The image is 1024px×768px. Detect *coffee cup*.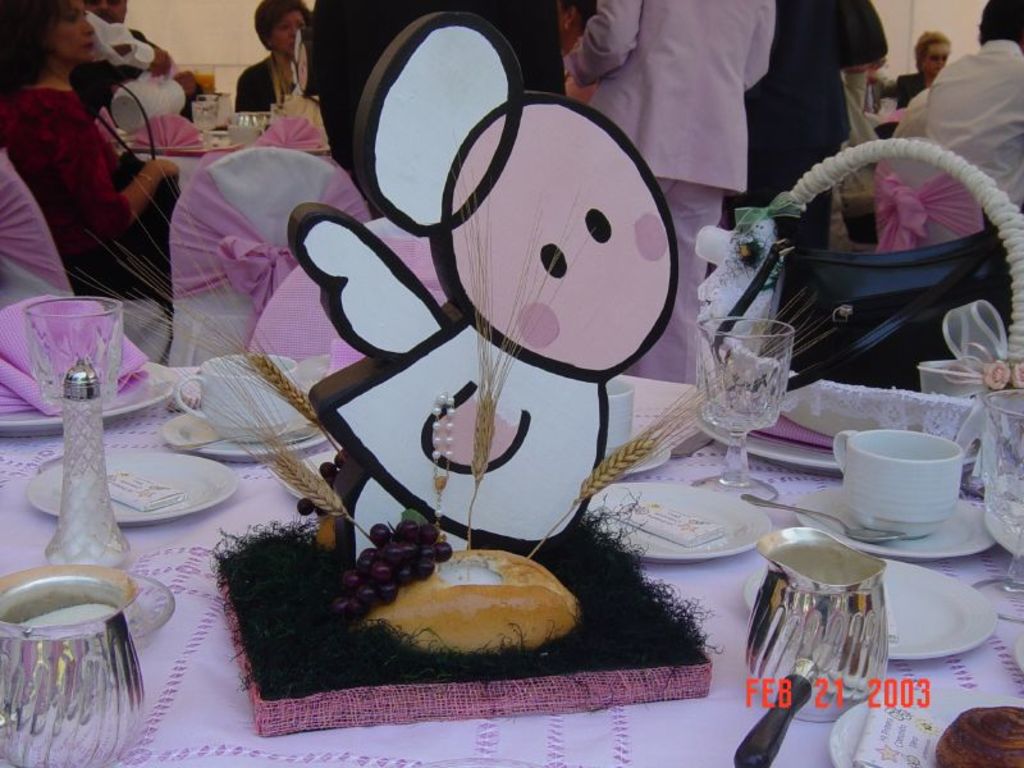
Detection: bbox=(607, 378, 631, 453).
